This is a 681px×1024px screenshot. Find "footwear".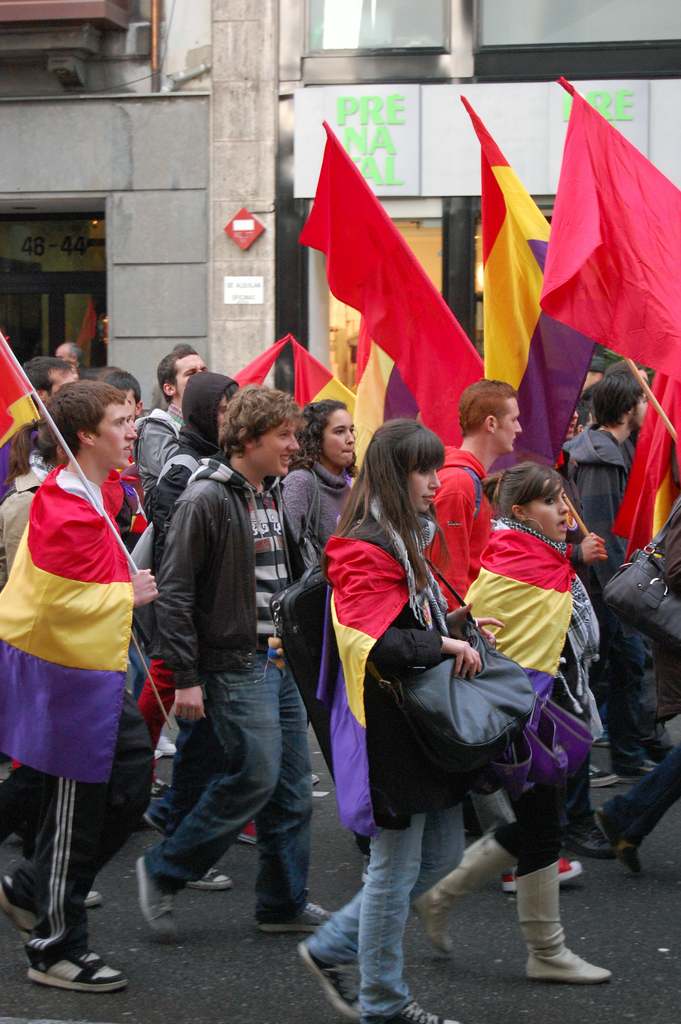
Bounding box: (x1=588, y1=767, x2=619, y2=790).
